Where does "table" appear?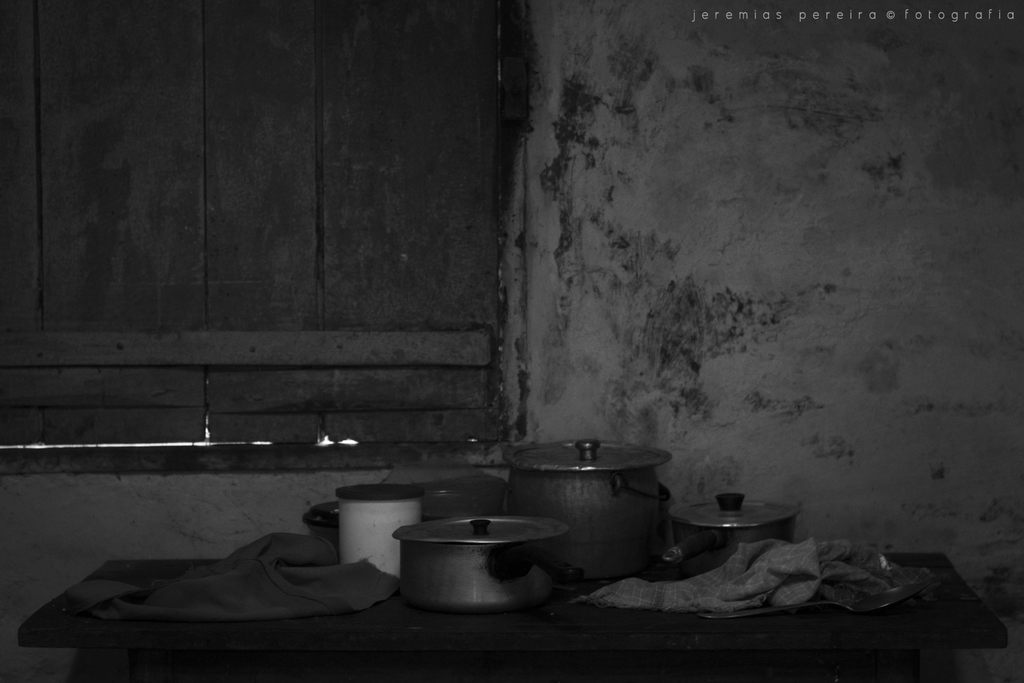
Appears at crop(10, 556, 1009, 682).
